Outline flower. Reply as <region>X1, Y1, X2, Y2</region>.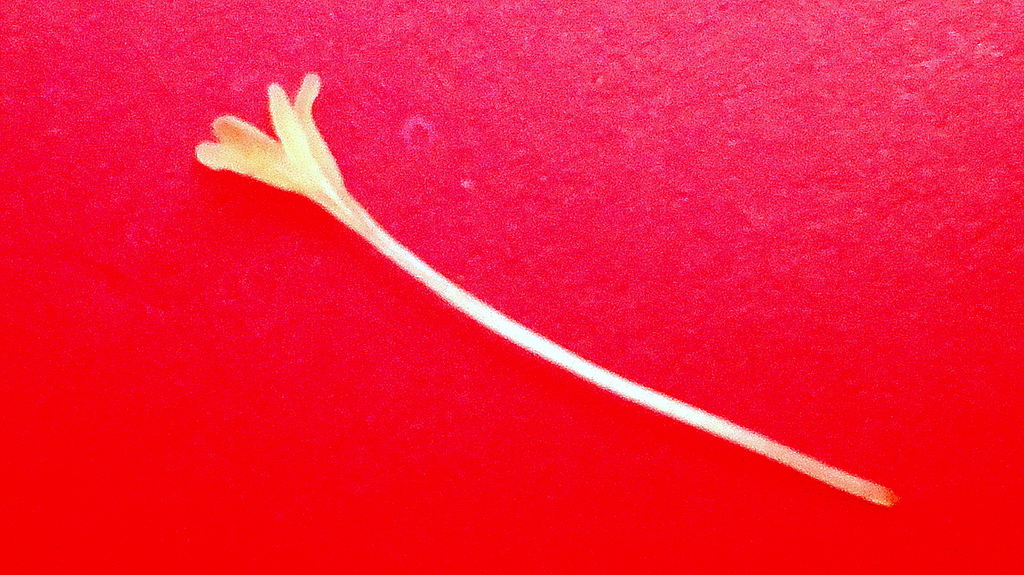
<region>204, 76, 442, 284</region>.
